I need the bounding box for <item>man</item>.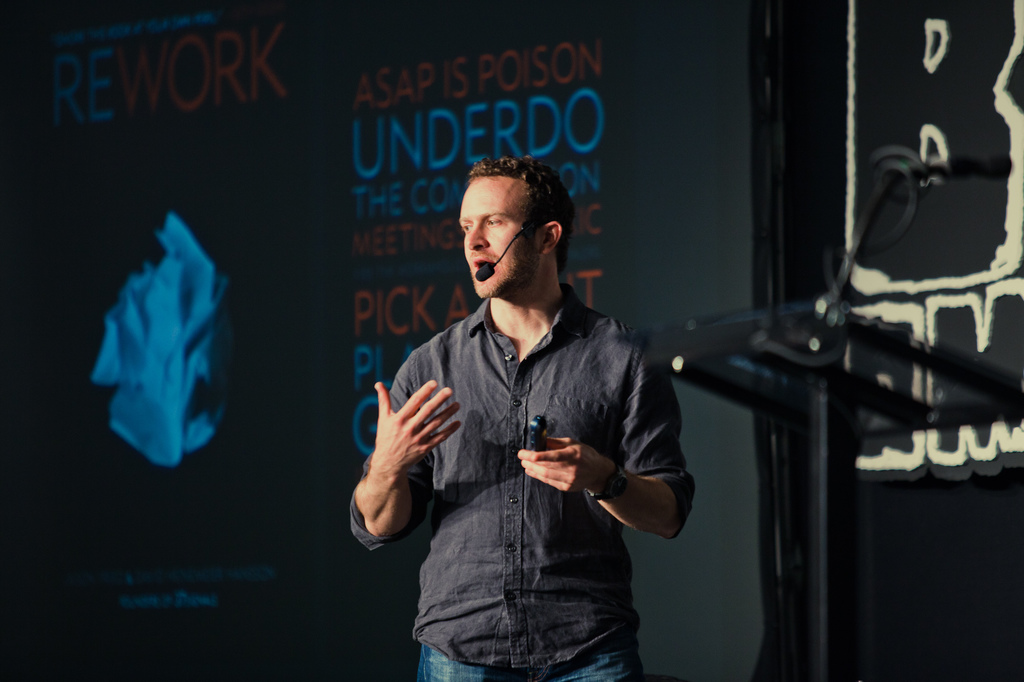
Here it is: 363,148,698,658.
